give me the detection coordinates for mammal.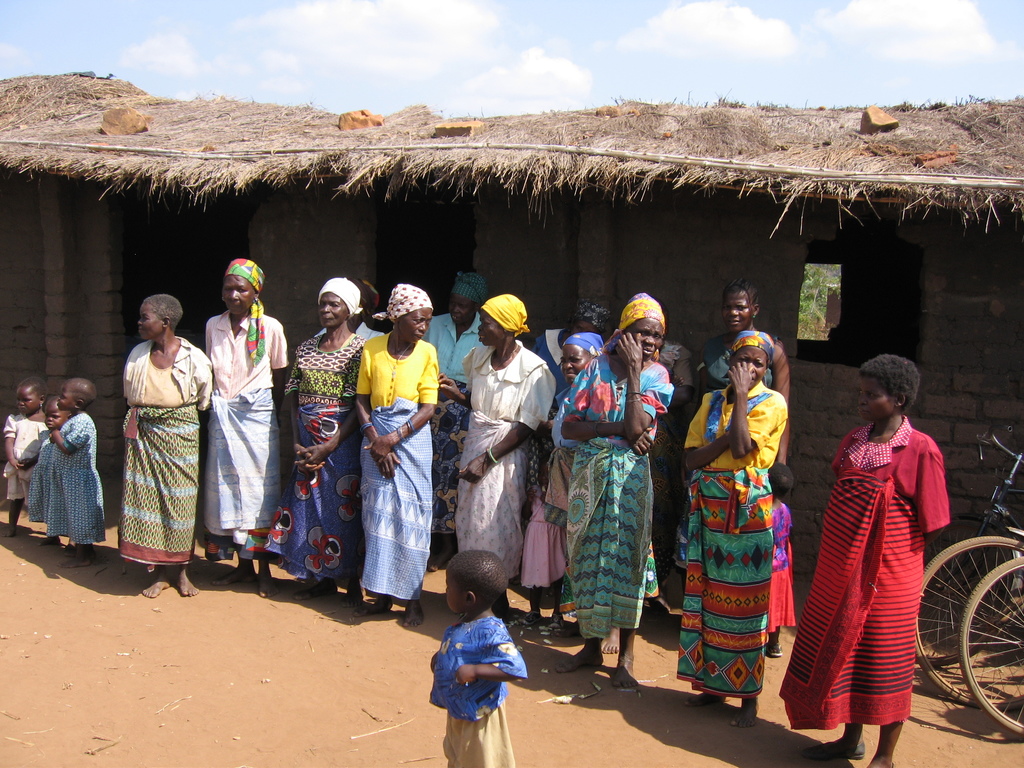
locate(558, 419, 664, 652).
